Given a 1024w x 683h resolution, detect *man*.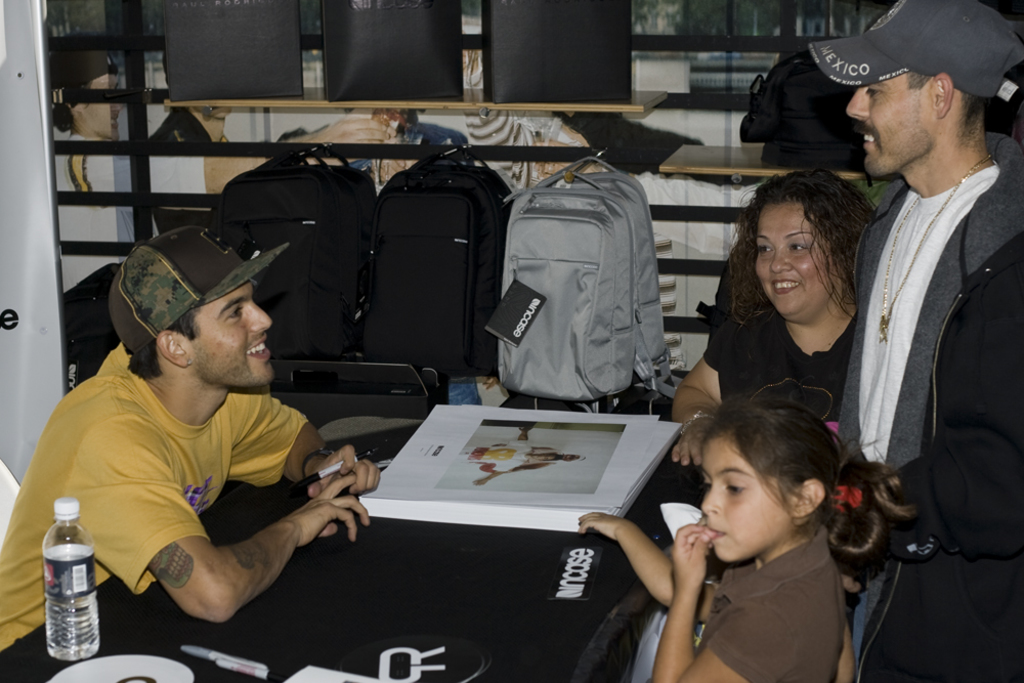
region(0, 224, 384, 650).
